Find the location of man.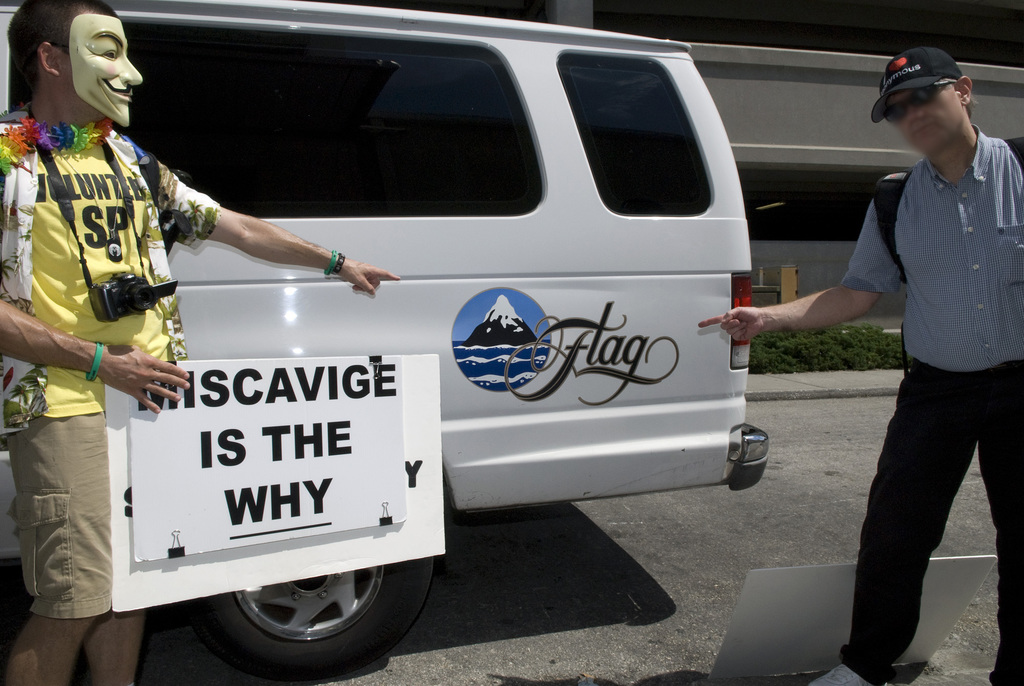
Location: 0,0,400,685.
